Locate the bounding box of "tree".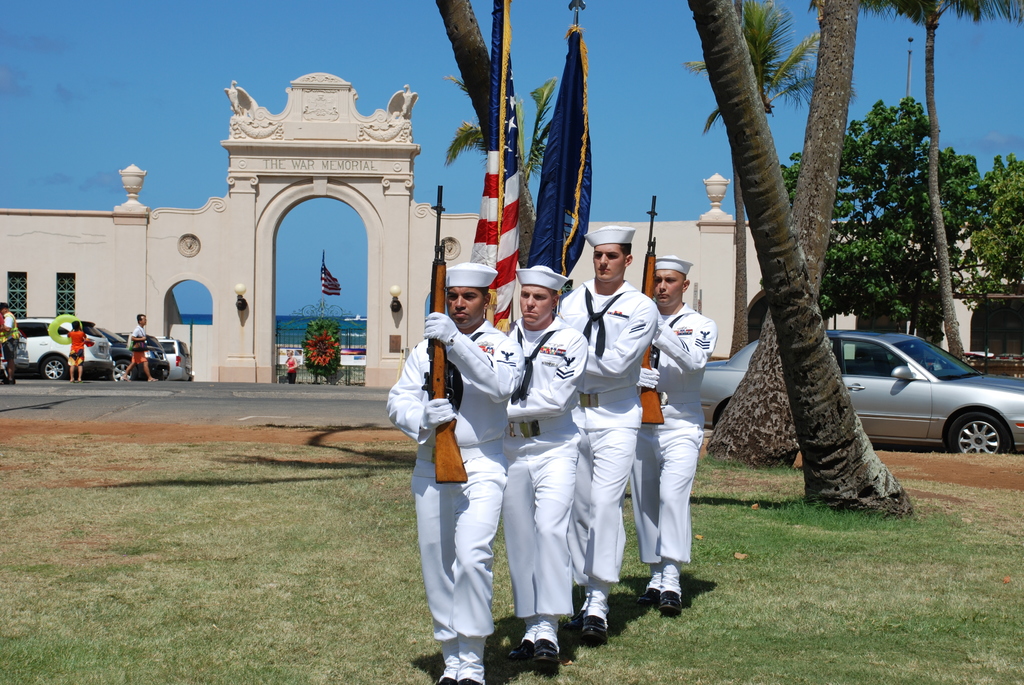
Bounding box: bbox=(960, 157, 1023, 301).
